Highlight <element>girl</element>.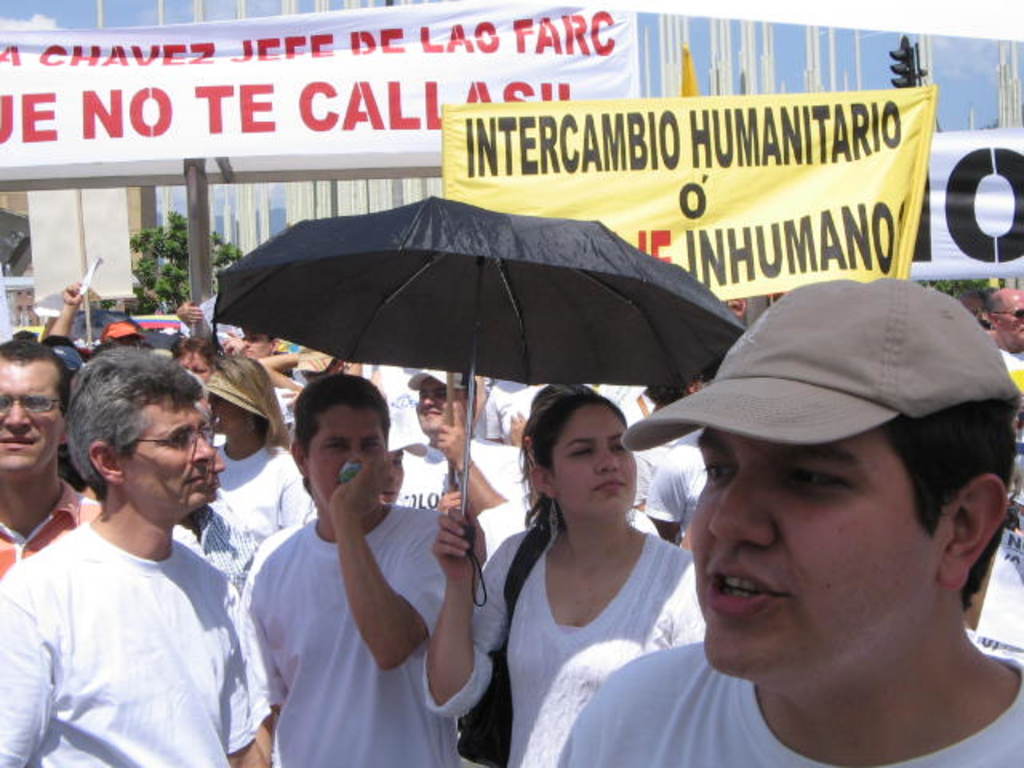
Highlighted region: bbox=[197, 344, 309, 587].
